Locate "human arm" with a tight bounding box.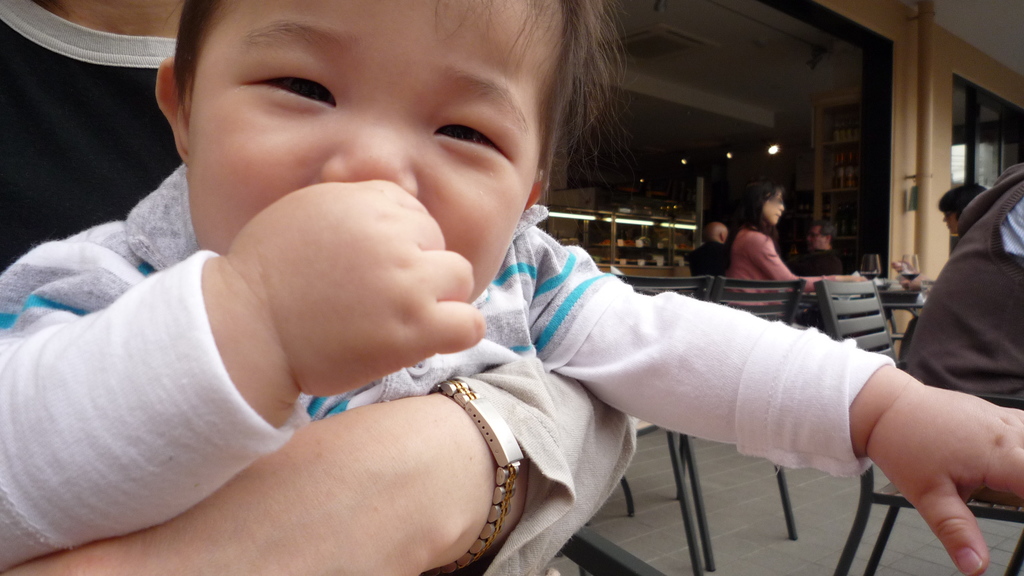
rect(3, 172, 488, 572).
